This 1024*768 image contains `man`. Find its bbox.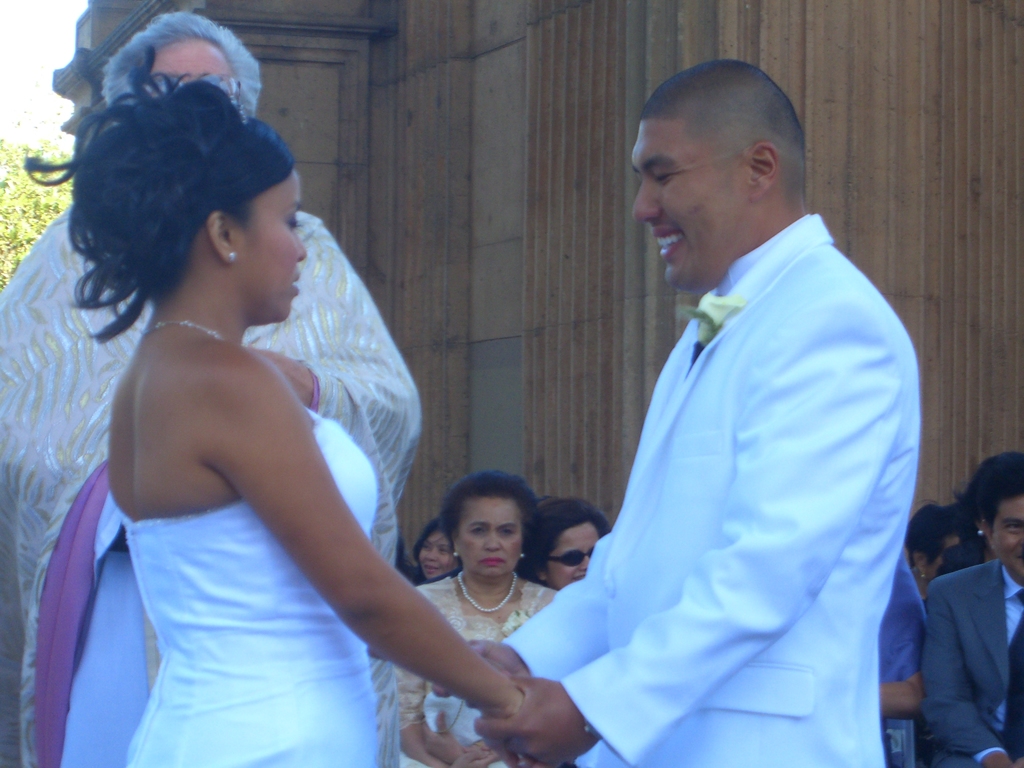
433 58 916 767.
